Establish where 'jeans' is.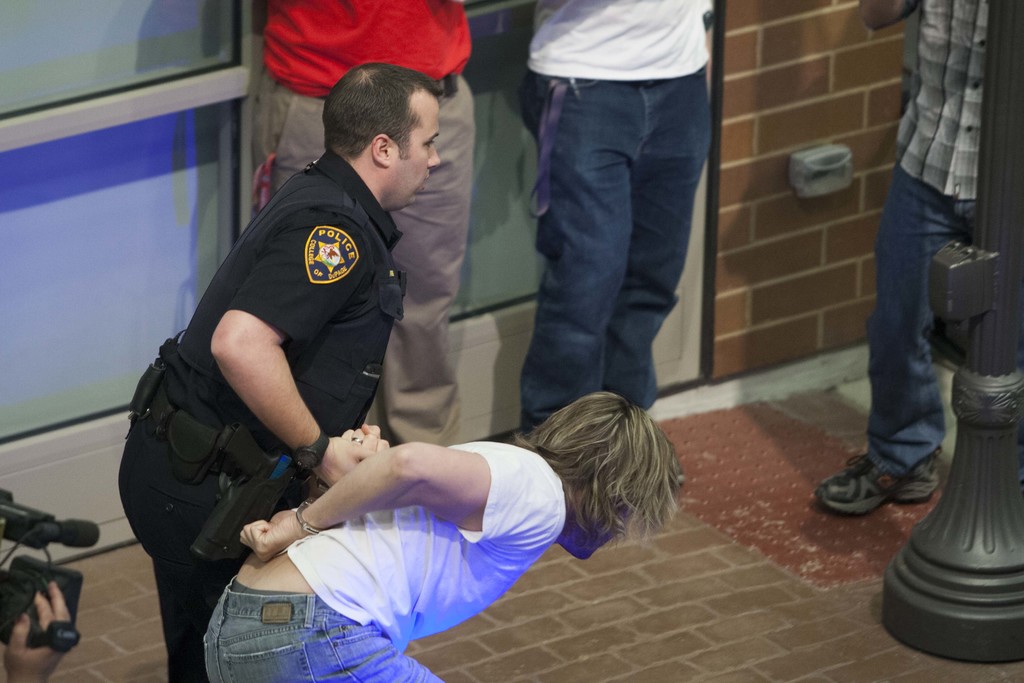
Established at 508,62,725,433.
